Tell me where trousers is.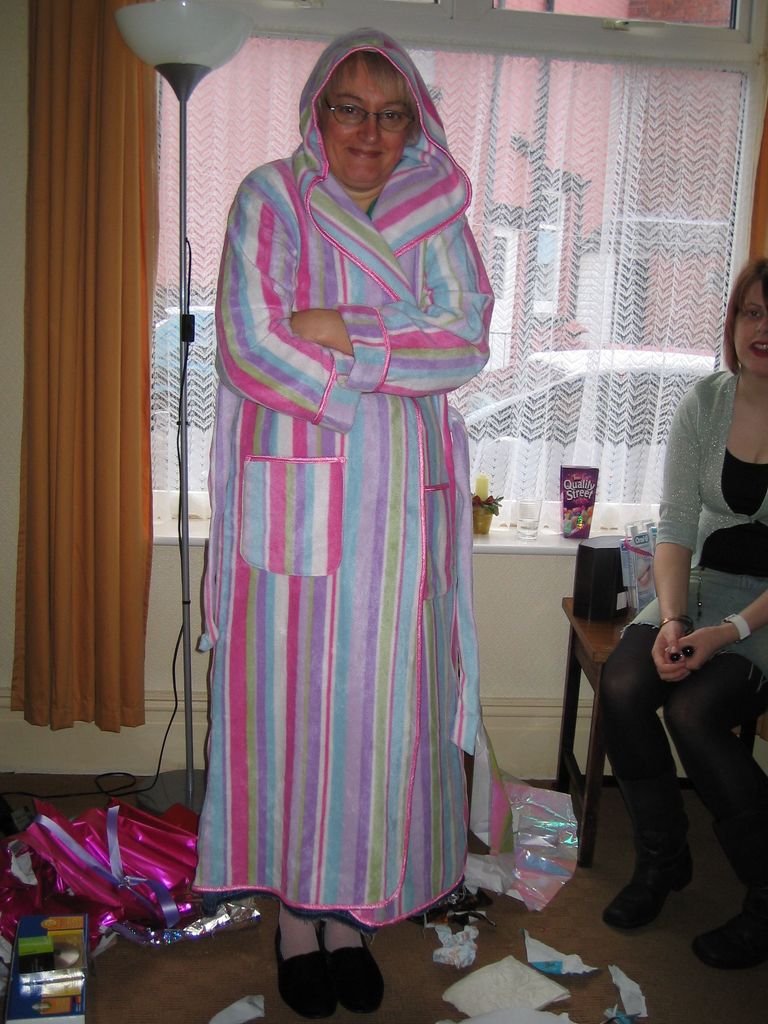
trousers is at <bbox>600, 611, 767, 906</bbox>.
